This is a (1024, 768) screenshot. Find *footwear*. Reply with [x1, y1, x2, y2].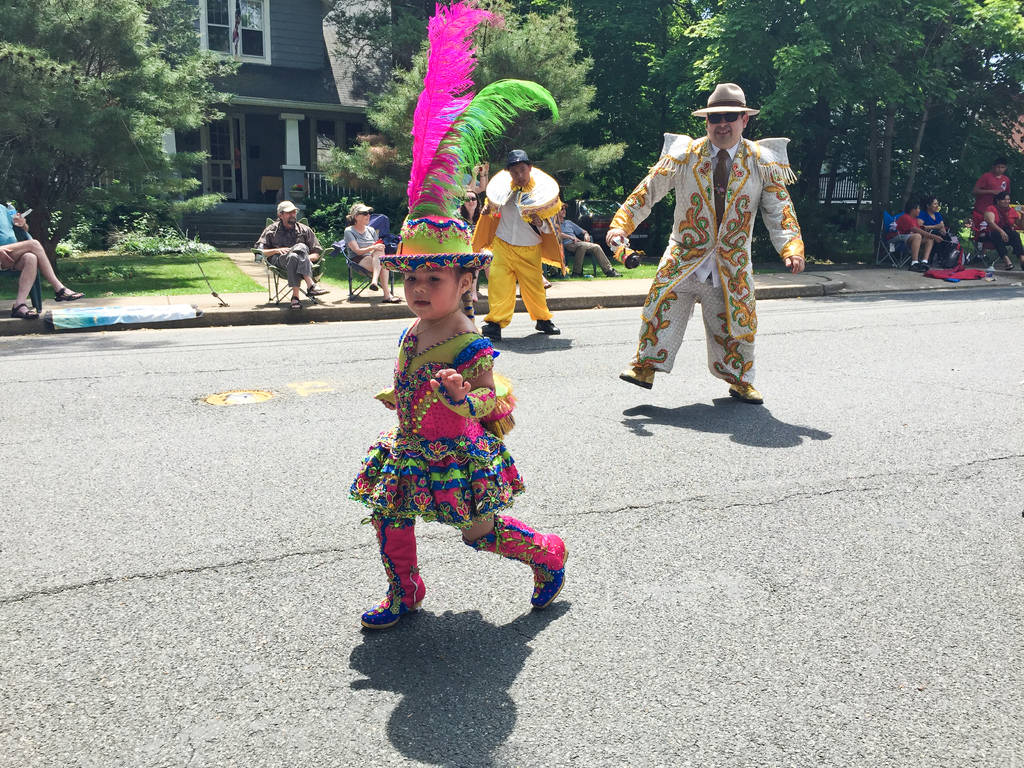
[45, 287, 84, 302].
